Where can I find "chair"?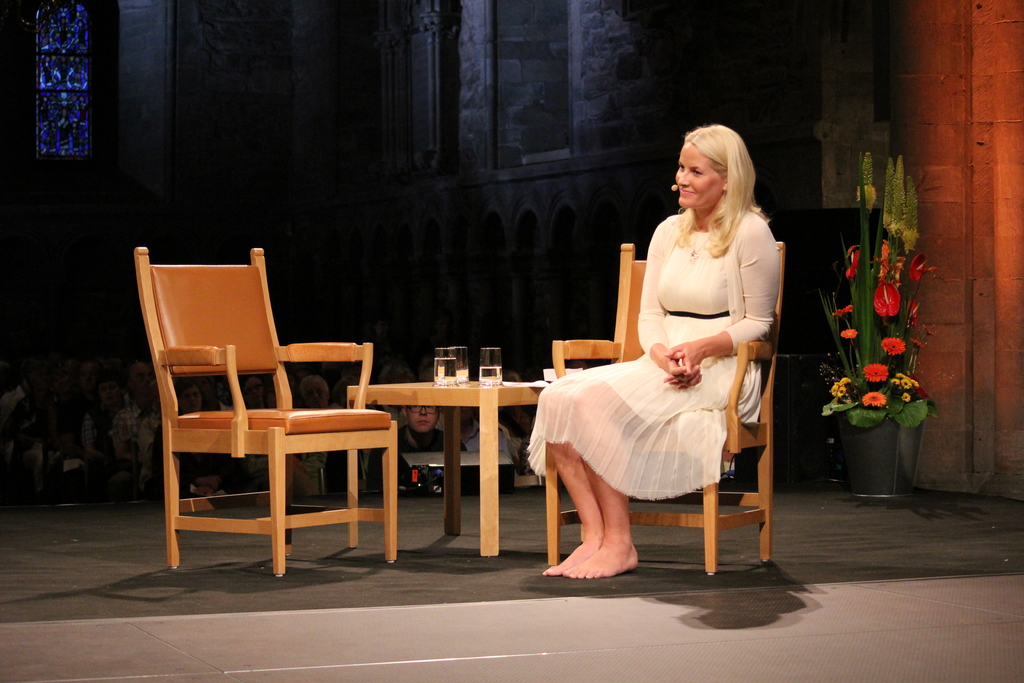
You can find it at select_region(134, 249, 392, 572).
